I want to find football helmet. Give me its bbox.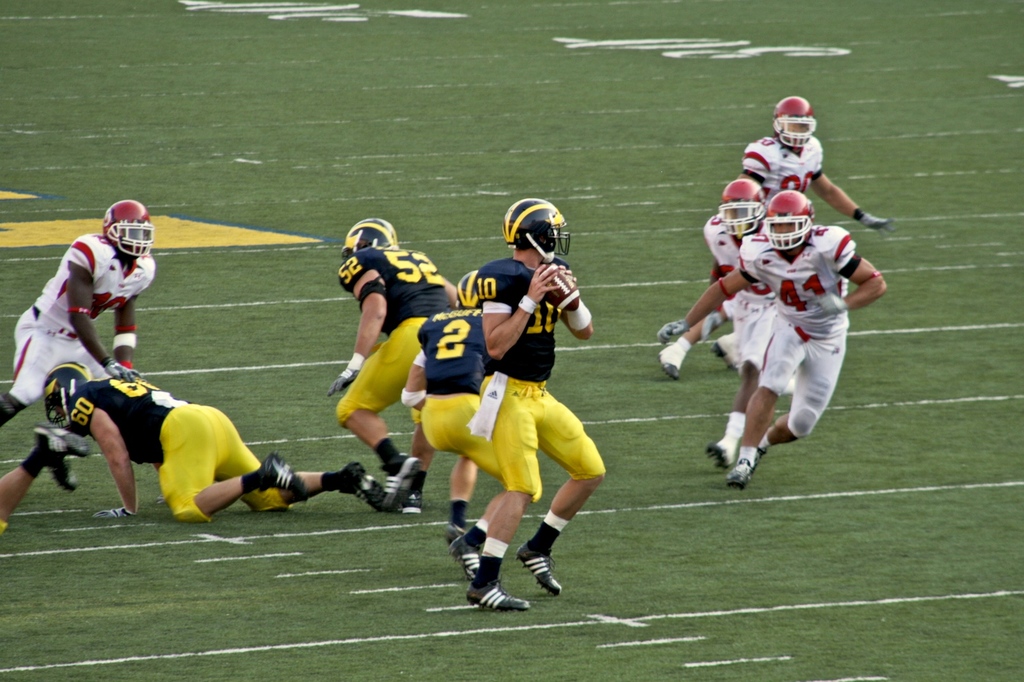
(x1=99, y1=198, x2=154, y2=259).
